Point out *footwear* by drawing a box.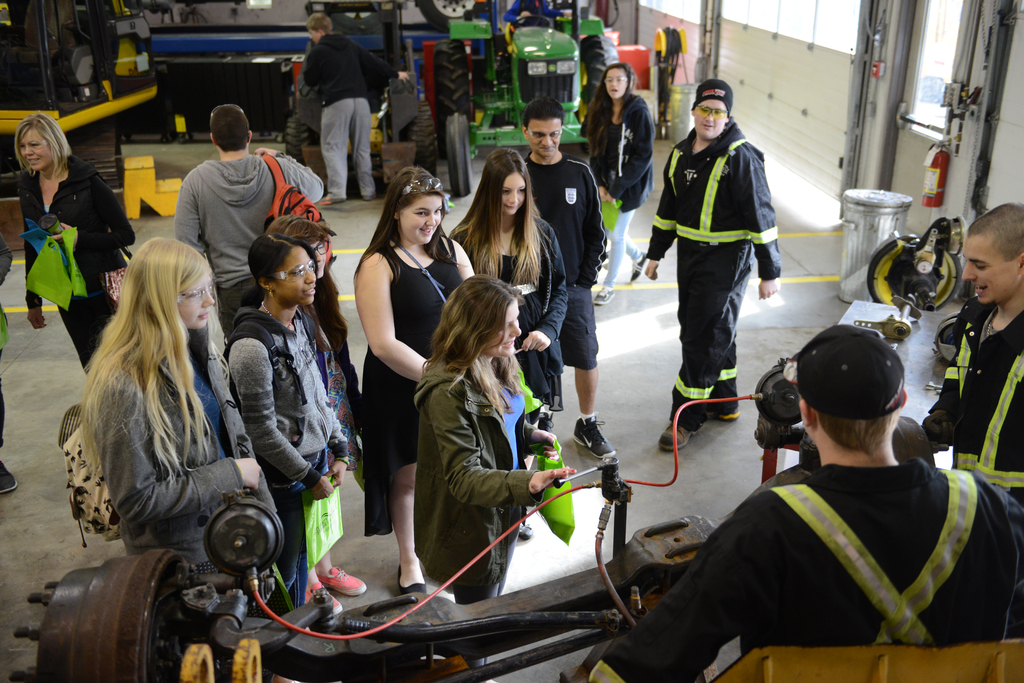
[left=303, top=580, right=339, bottom=613].
